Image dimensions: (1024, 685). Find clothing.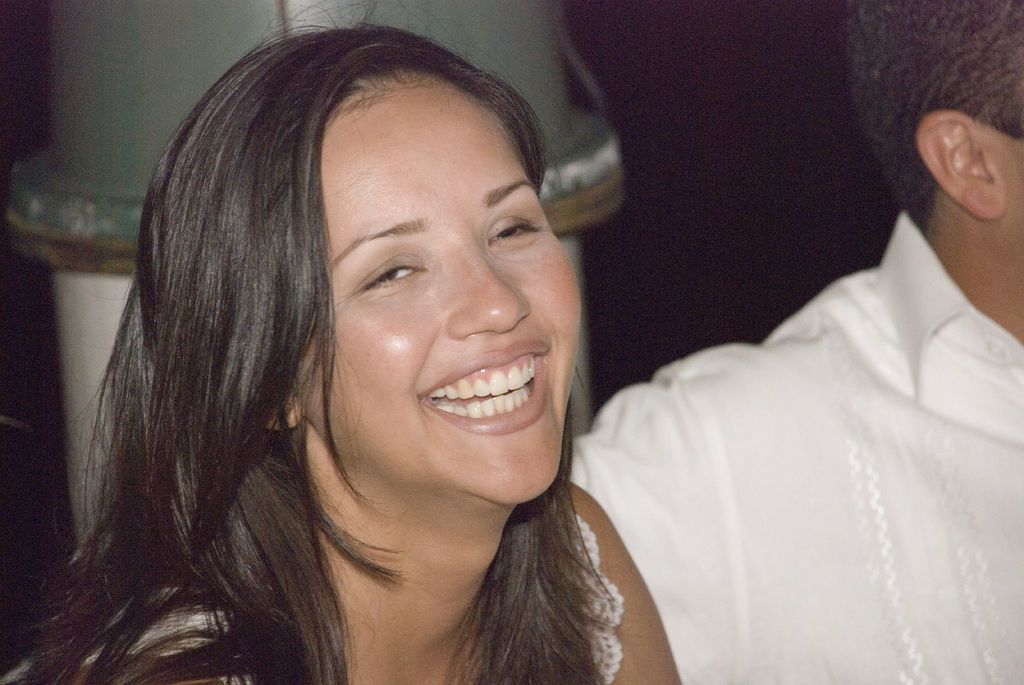
575/189/1023/665.
